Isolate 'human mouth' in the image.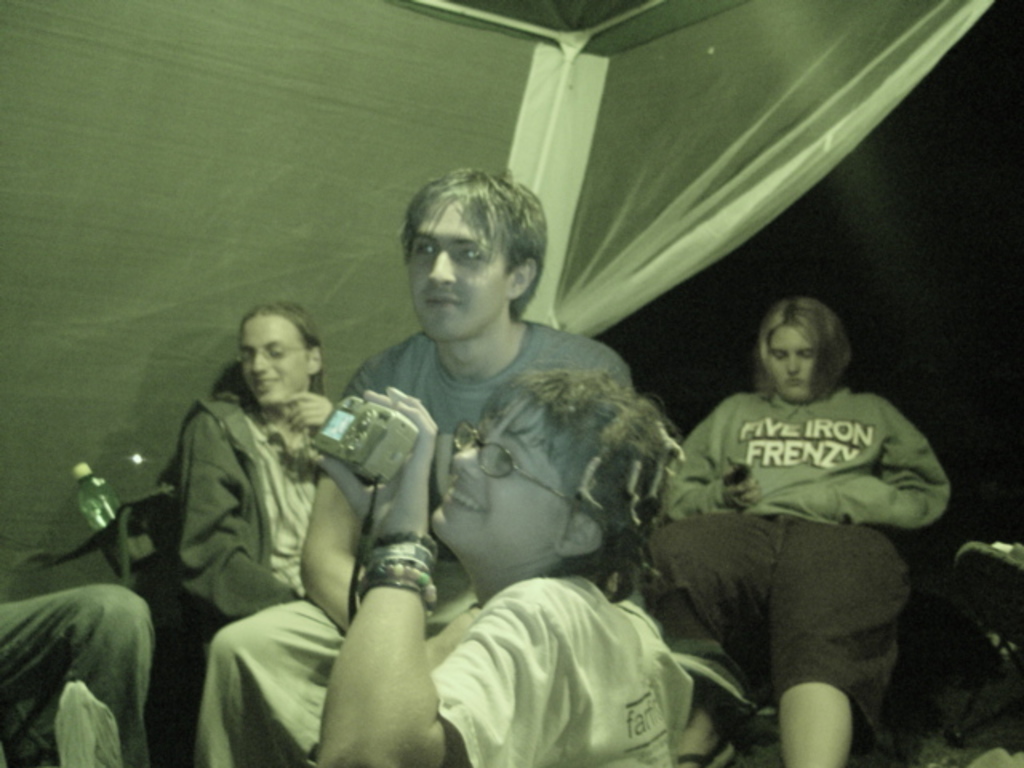
Isolated region: bbox=(259, 381, 280, 400).
